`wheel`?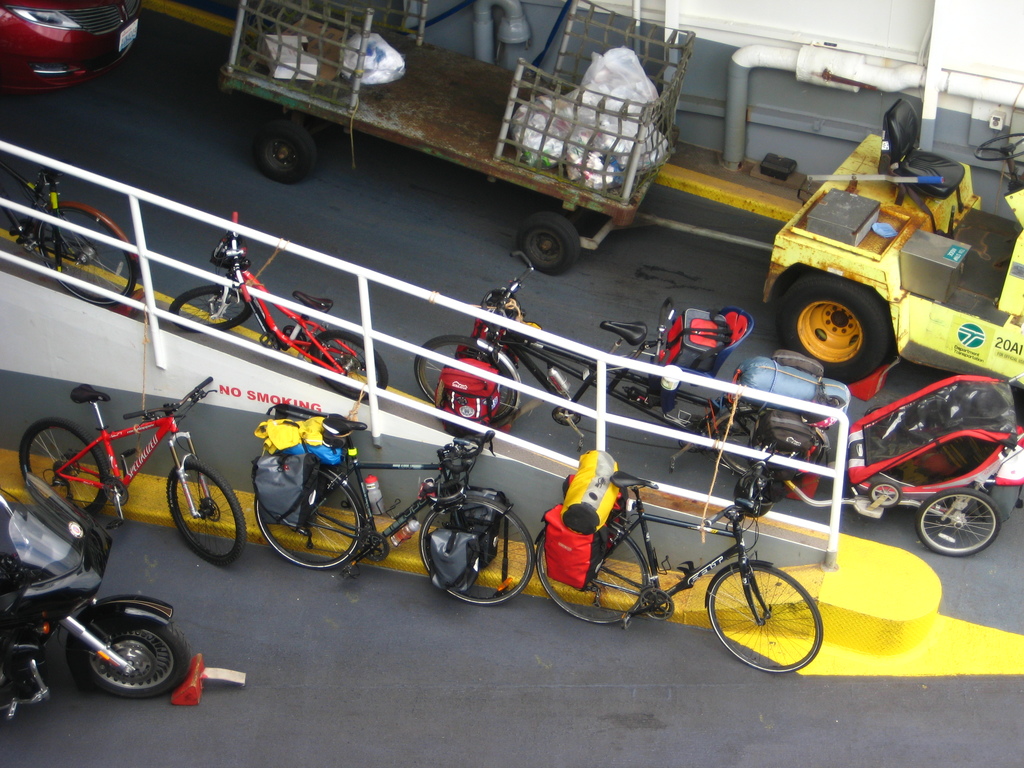
(714, 421, 817, 484)
